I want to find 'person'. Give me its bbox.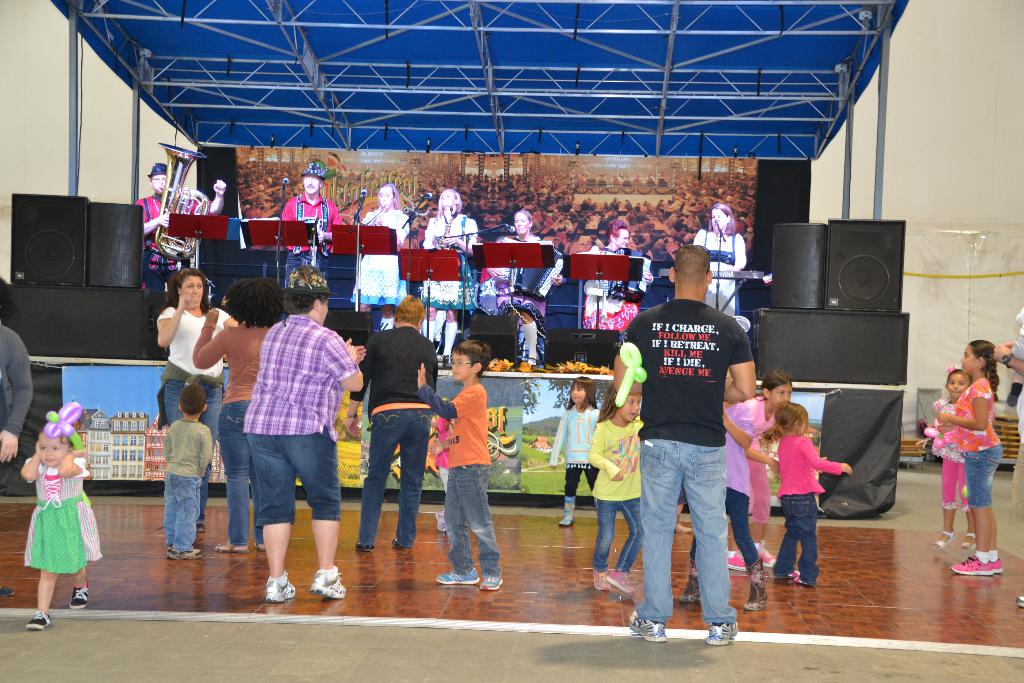
Rect(913, 365, 981, 552).
